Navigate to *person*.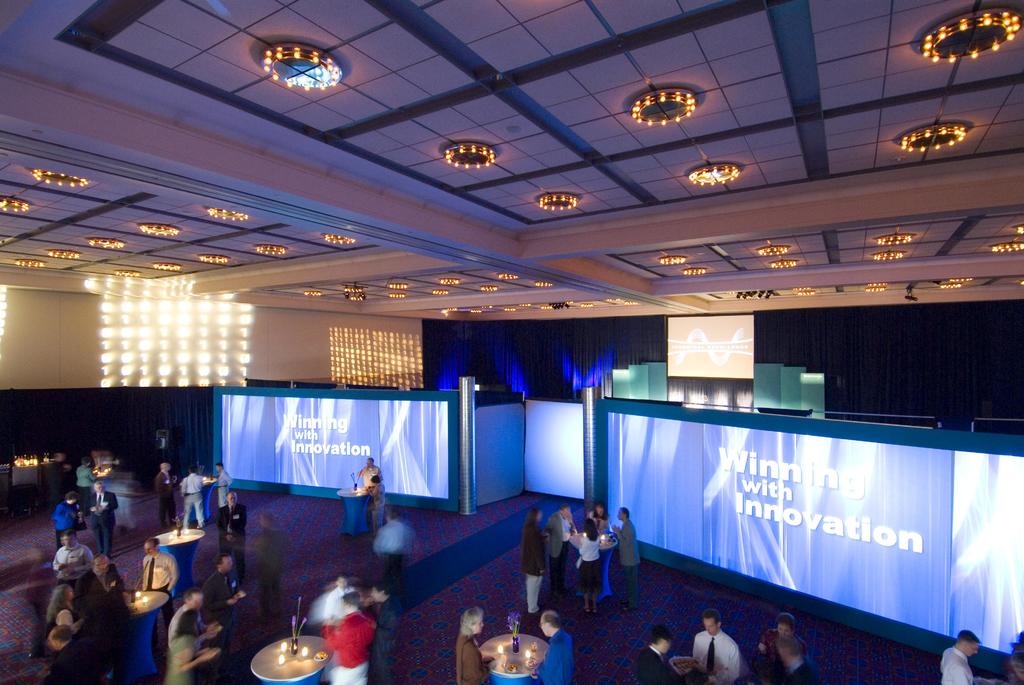
Navigation target: <box>548,510,574,585</box>.
